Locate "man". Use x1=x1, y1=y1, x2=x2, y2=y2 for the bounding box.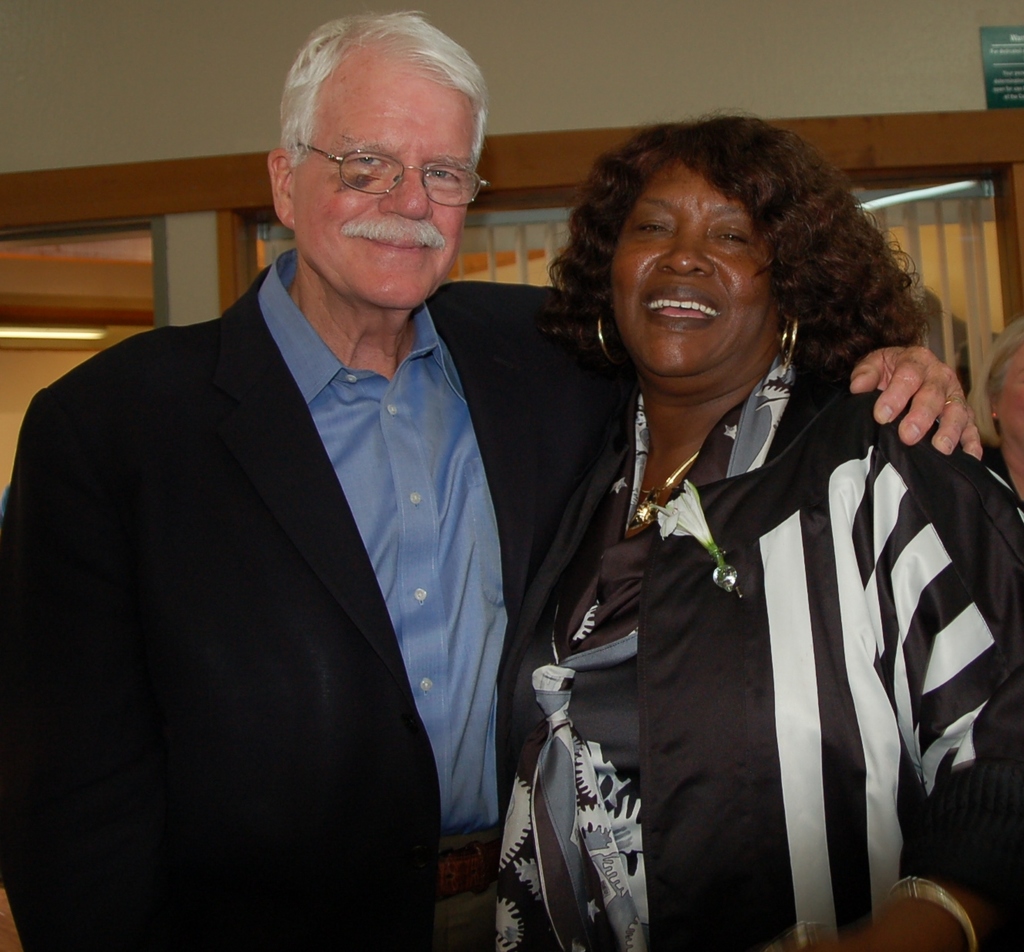
x1=0, y1=12, x2=989, y2=951.
